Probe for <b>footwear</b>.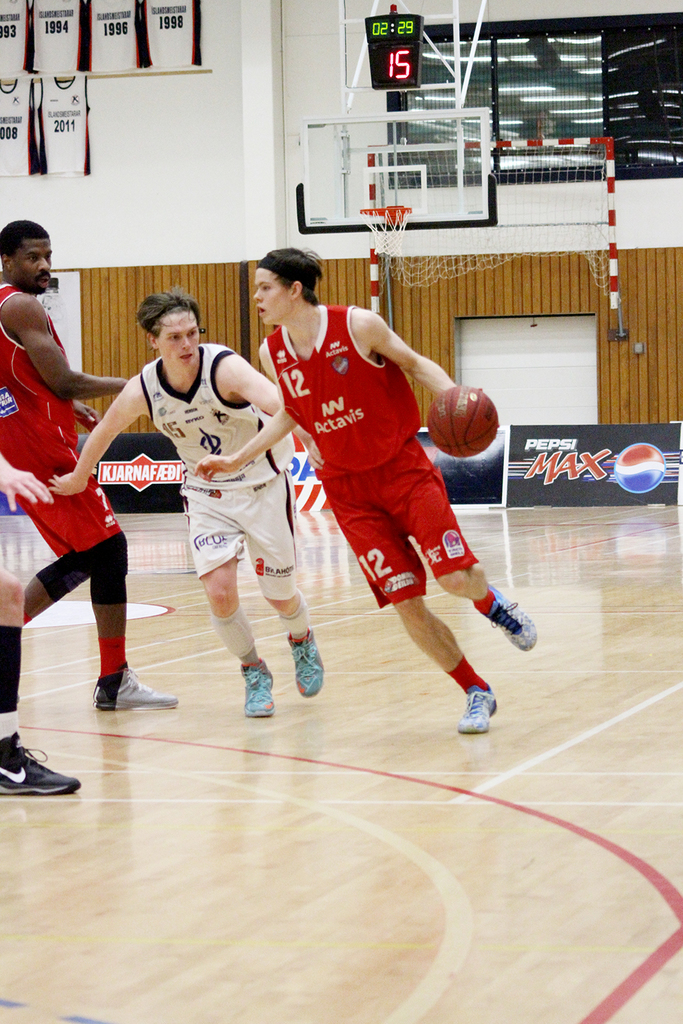
Probe result: <bbox>477, 576, 537, 653</bbox>.
